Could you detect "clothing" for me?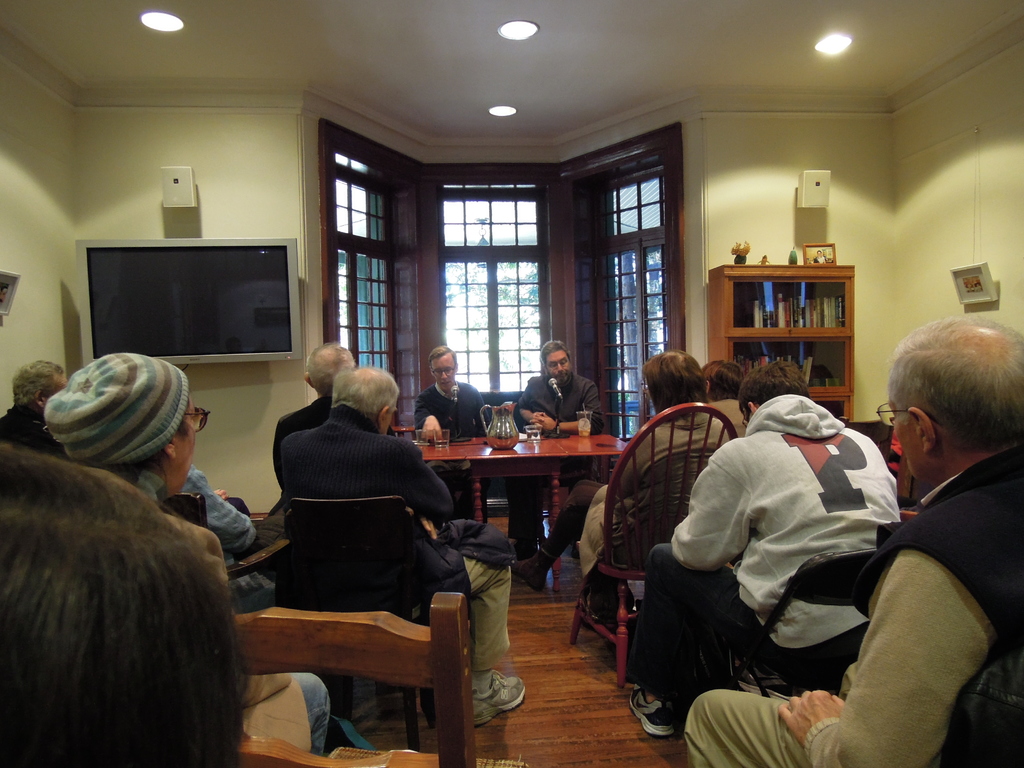
Detection result: bbox=[625, 395, 900, 699].
